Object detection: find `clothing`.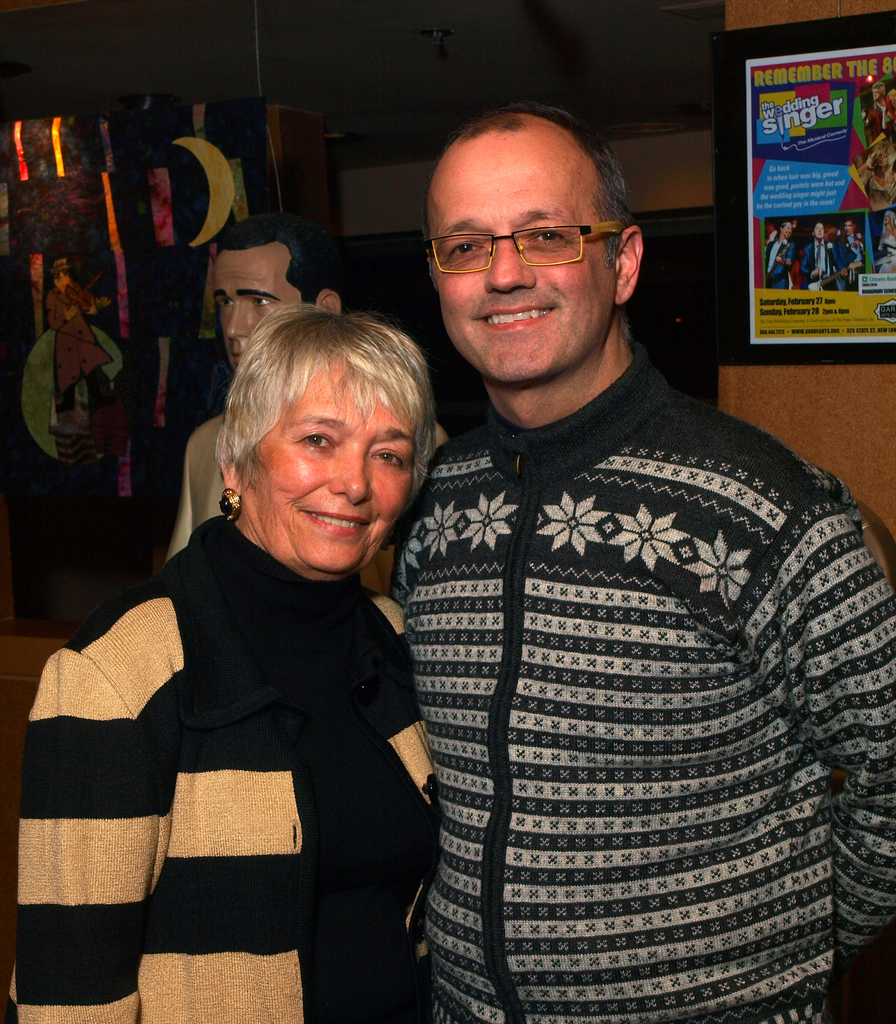
bbox=(385, 289, 878, 1013).
